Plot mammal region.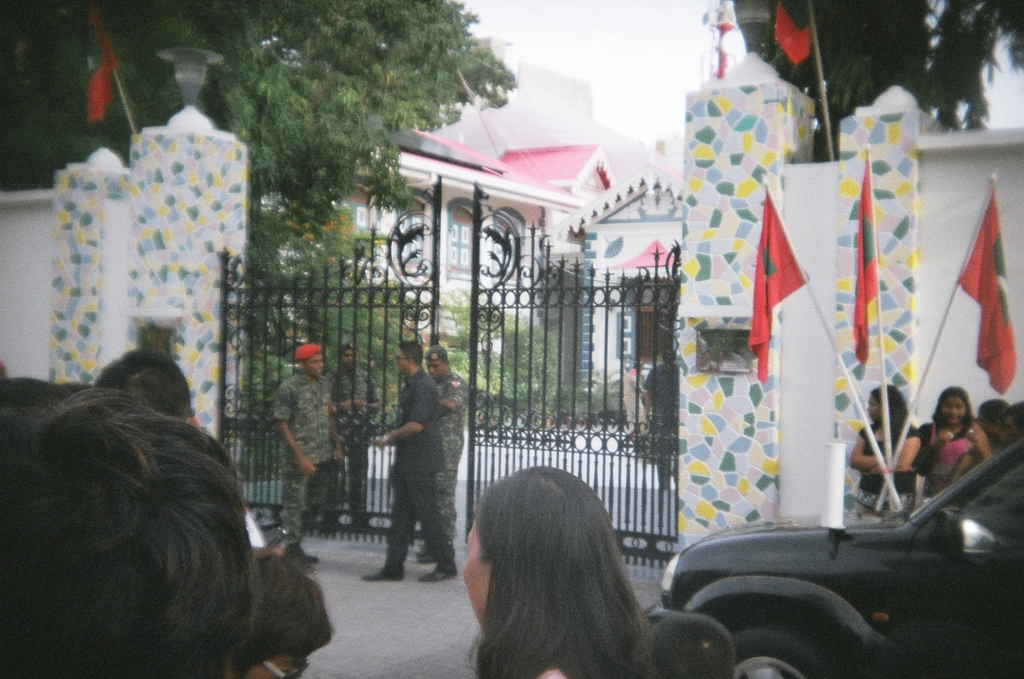
Plotted at x1=445, y1=465, x2=703, y2=673.
